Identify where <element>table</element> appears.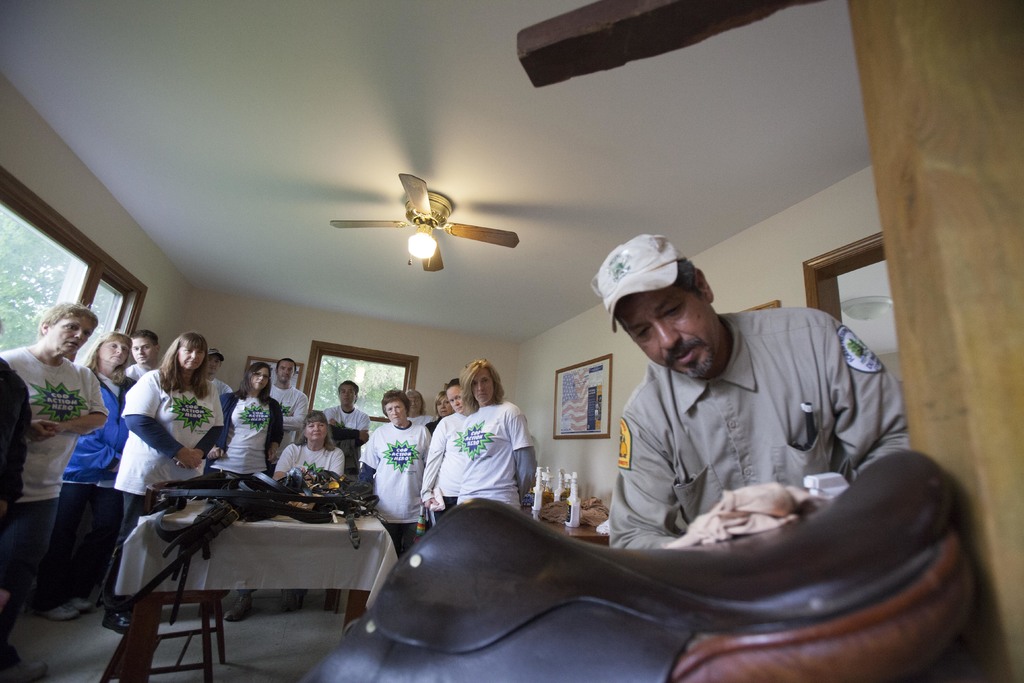
Appears at box(94, 501, 371, 659).
